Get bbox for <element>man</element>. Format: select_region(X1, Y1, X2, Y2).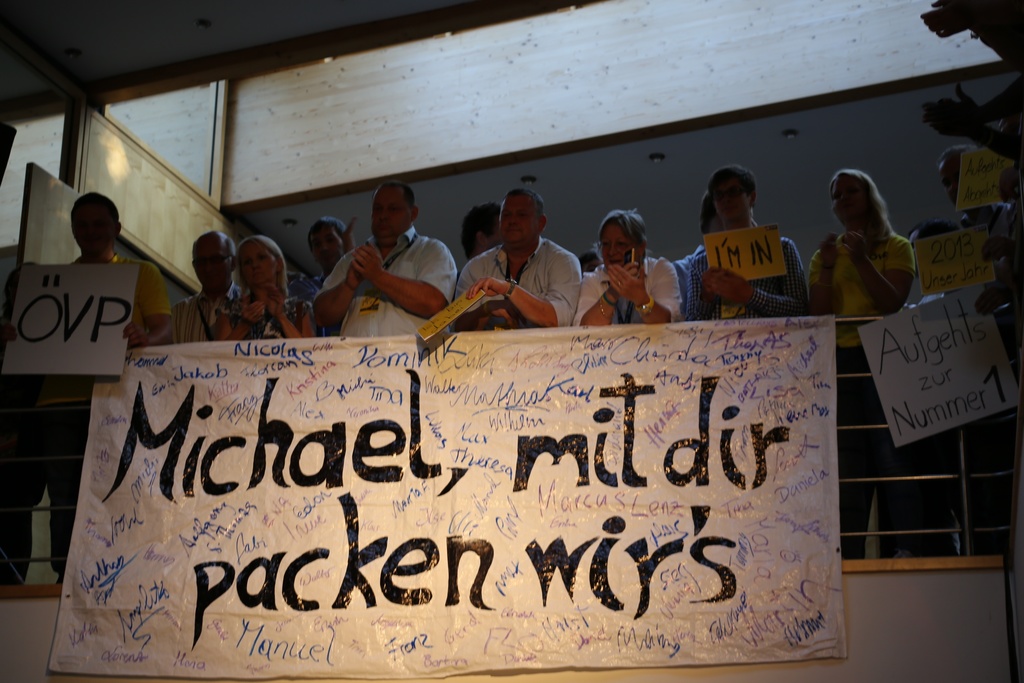
select_region(168, 228, 242, 336).
